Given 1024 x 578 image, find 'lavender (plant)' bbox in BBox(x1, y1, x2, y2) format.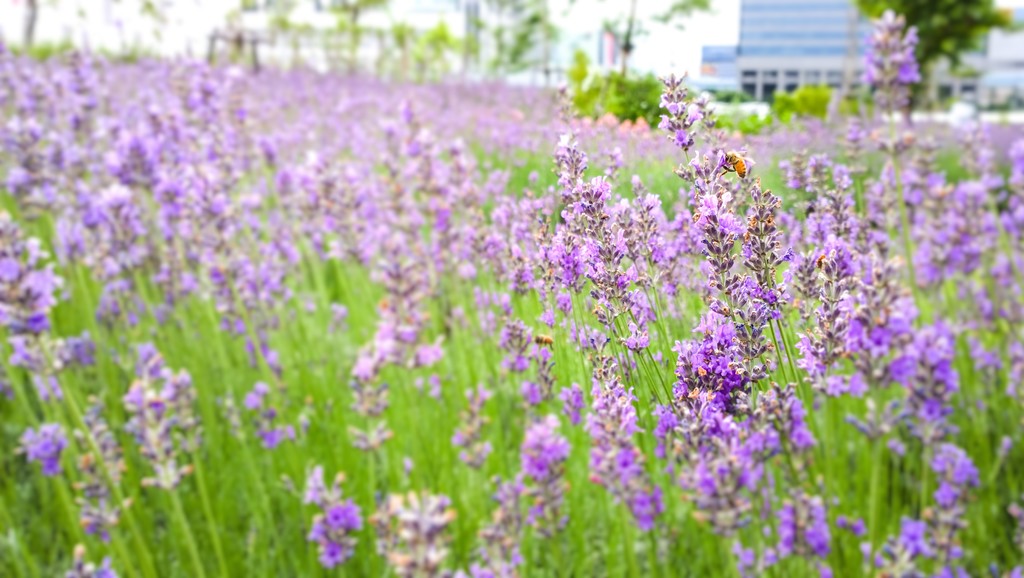
BBox(583, 250, 657, 393).
